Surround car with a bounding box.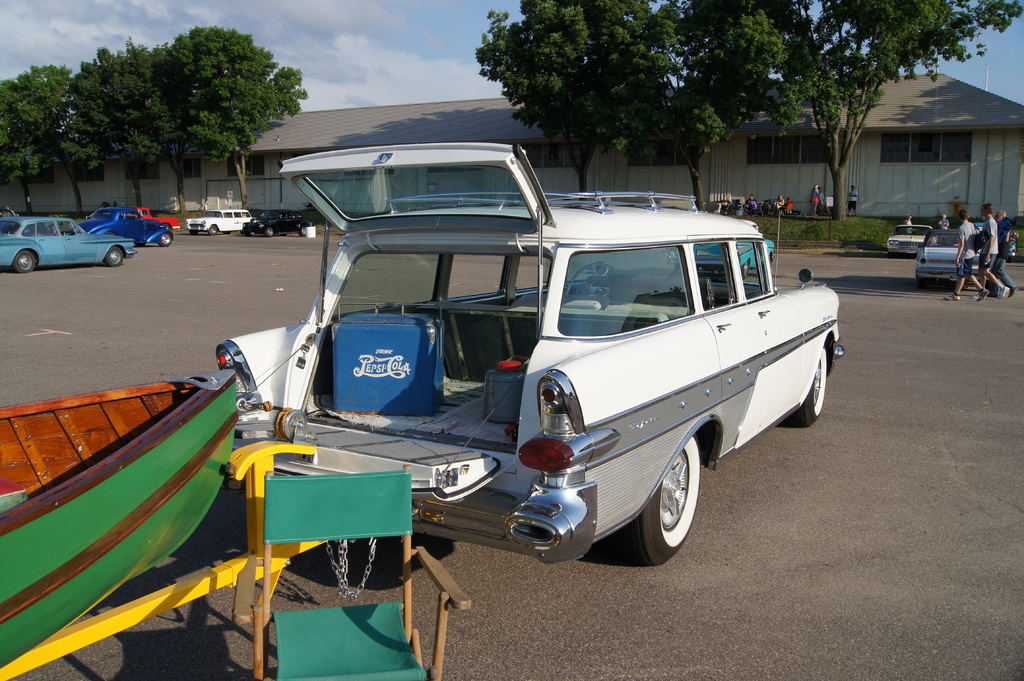
detection(915, 228, 984, 277).
